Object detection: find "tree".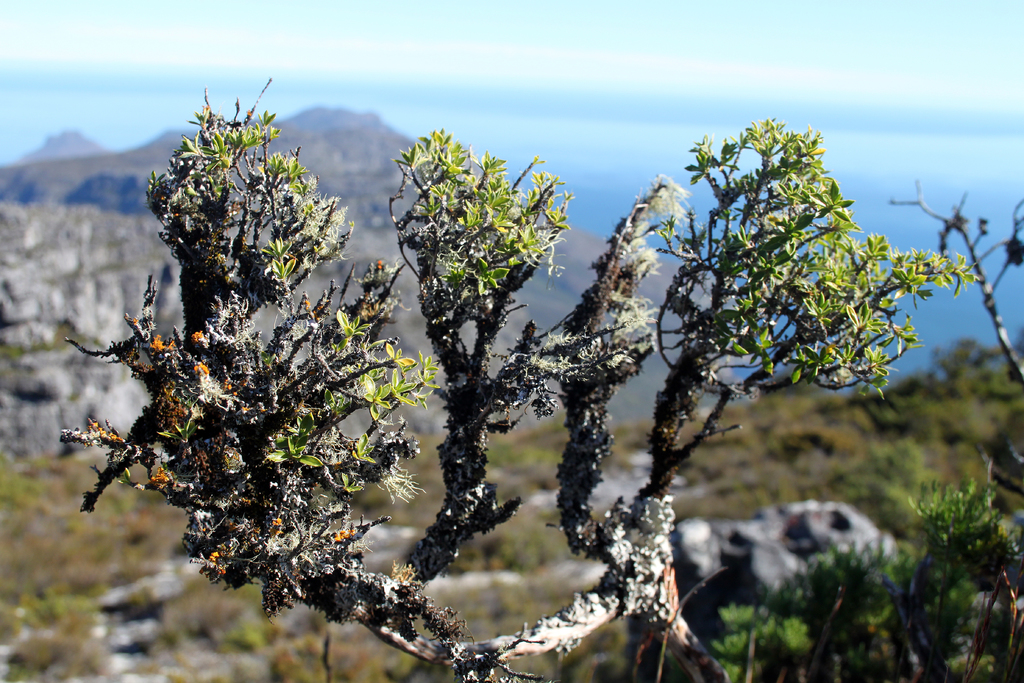
888:176:1023:383.
